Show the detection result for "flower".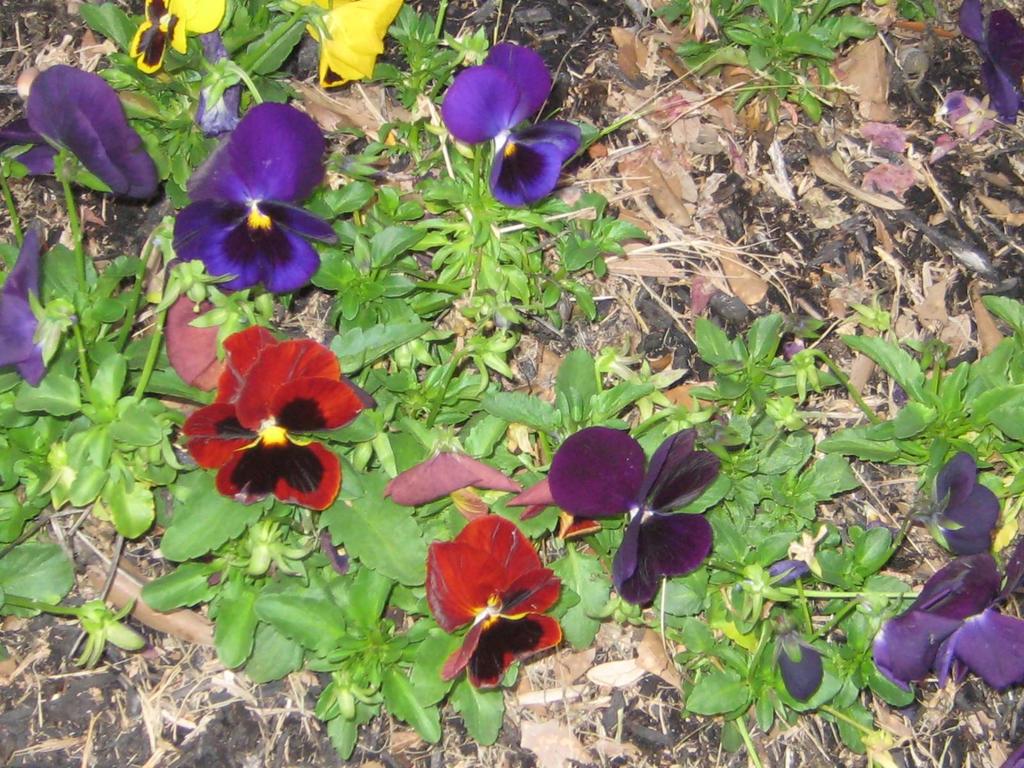
box(0, 51, 164, 204).
